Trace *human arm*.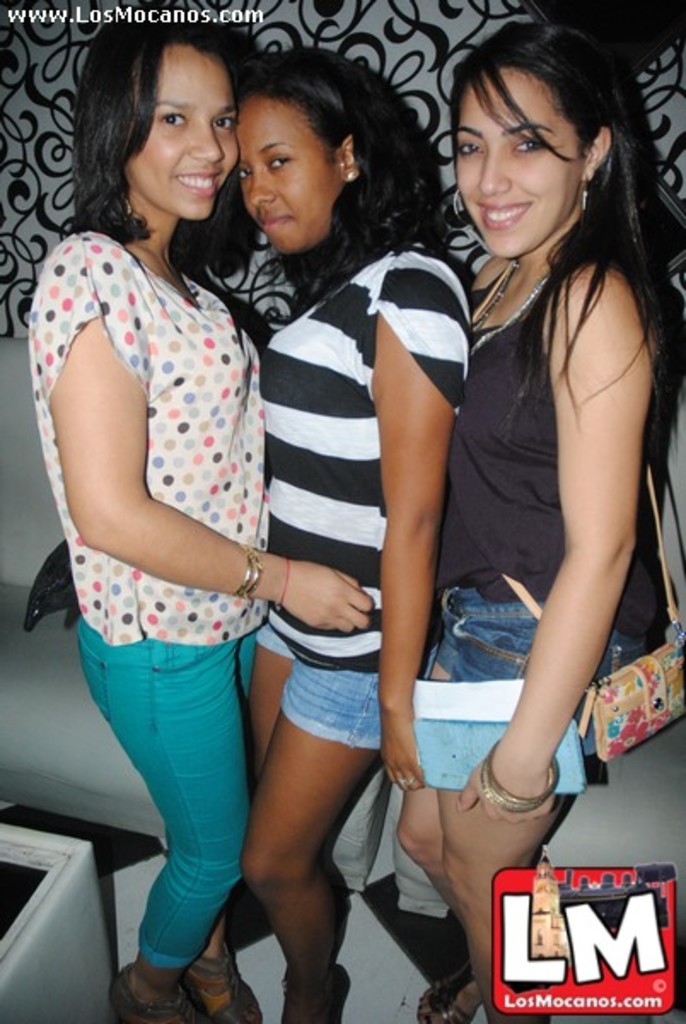
Traced to x1=367 y1=261 x2=469 y2=794.
